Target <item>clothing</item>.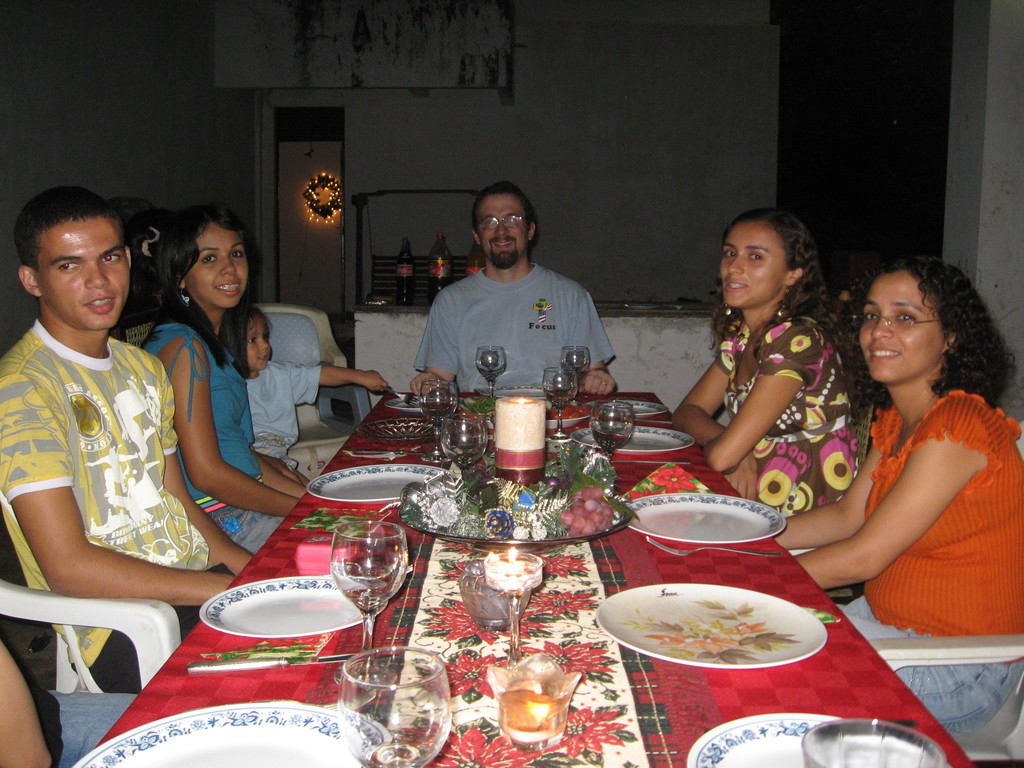
Target region: [left=836, top=388, right=1023, bottom=739].
